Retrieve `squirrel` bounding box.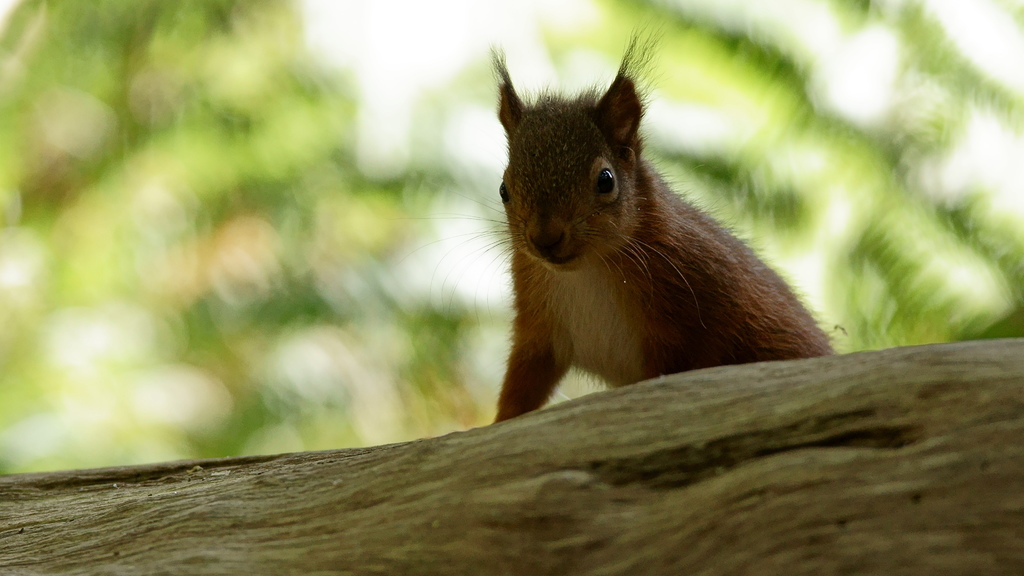
Bounding box: BBox(372, 25, 837, 424).
